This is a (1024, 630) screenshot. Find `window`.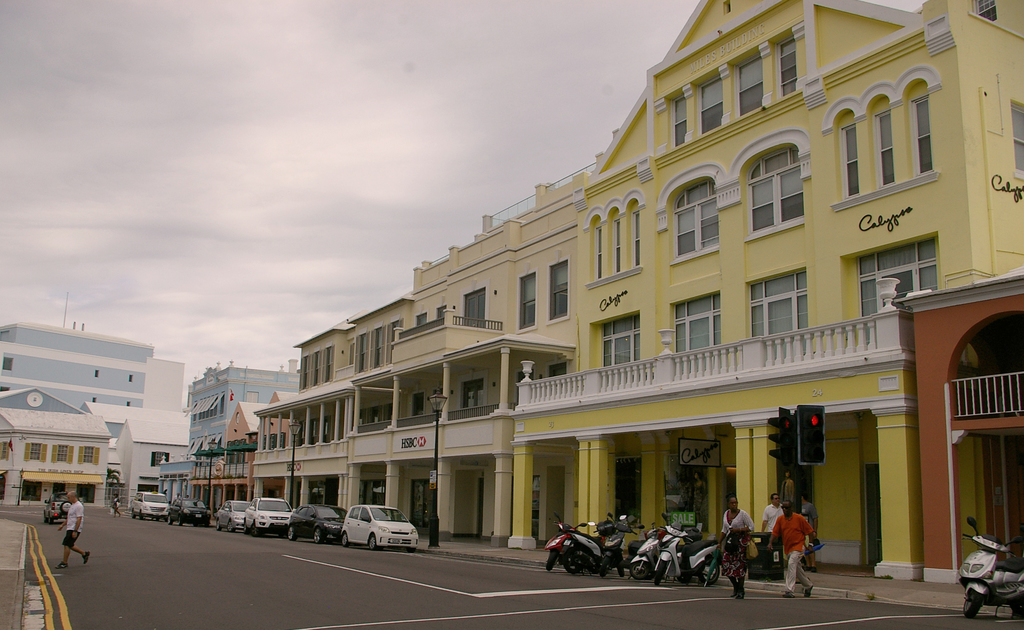
Bounding box: (751, 270, 804, 333).
